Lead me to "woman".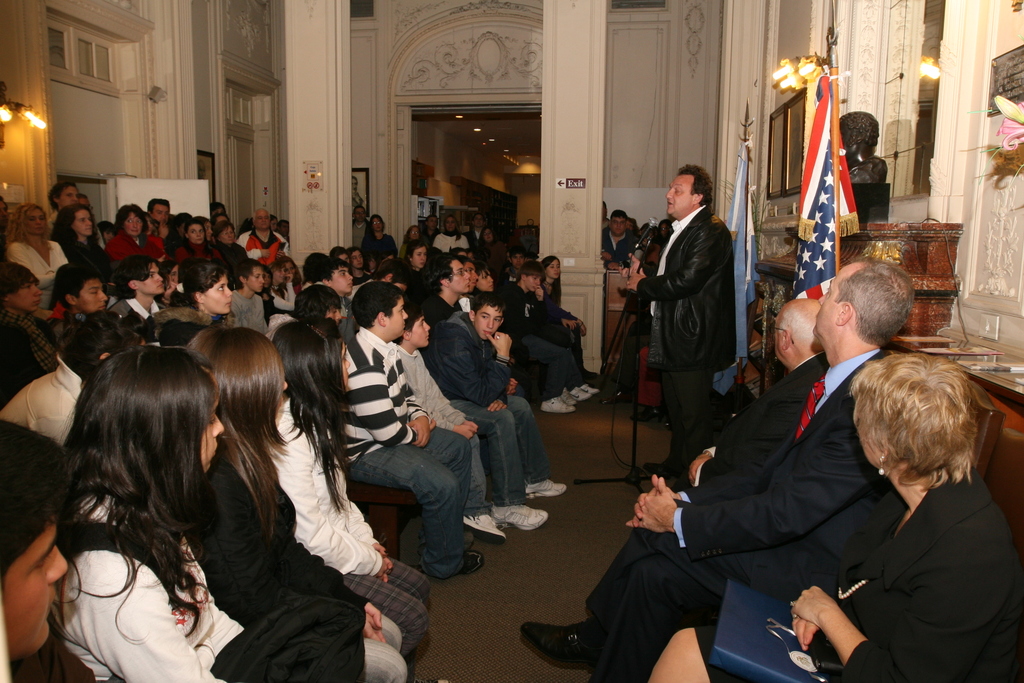
Lead to Rect(108, 203, 163, 259).
